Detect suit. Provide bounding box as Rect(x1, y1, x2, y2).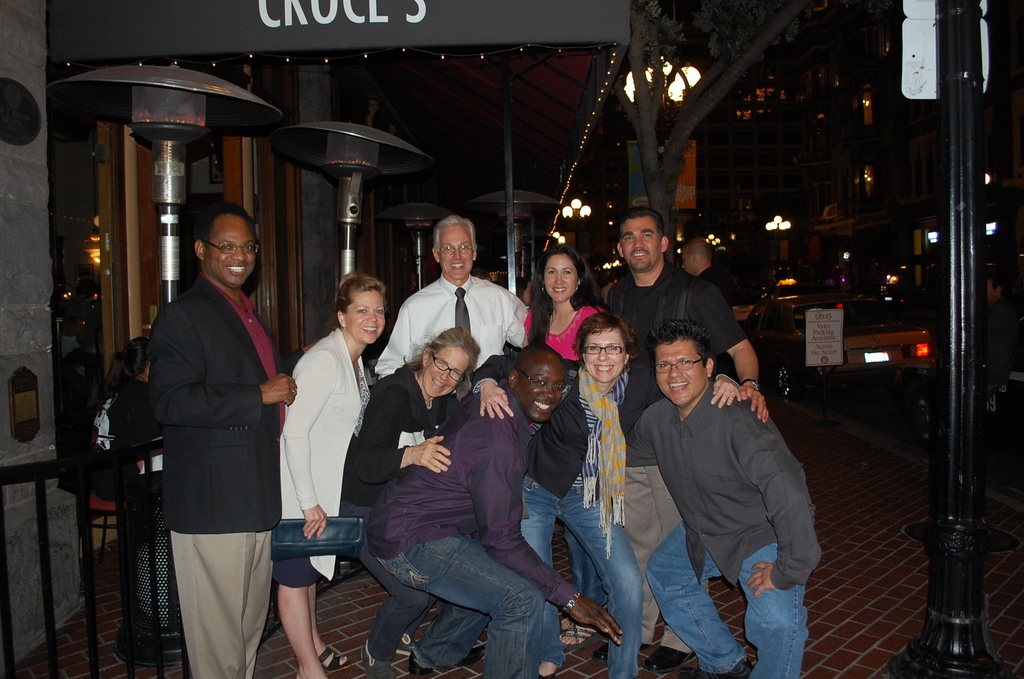
Rect(281, 329, 371, 579).
